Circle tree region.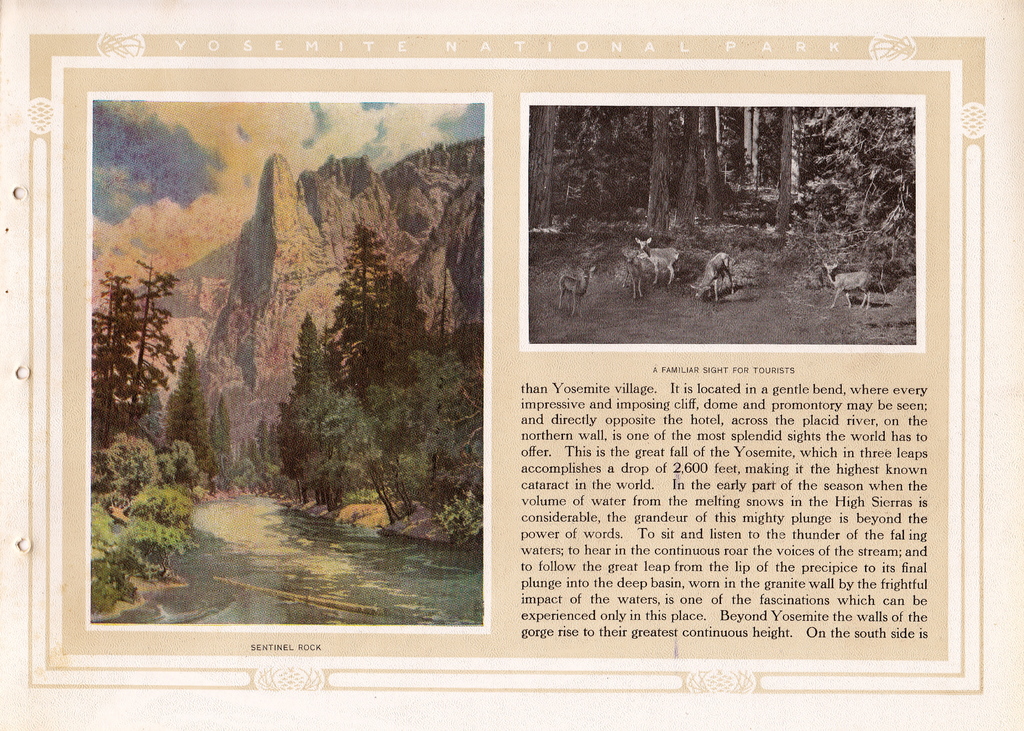
Region: locate(86, 269, 137, 448).
